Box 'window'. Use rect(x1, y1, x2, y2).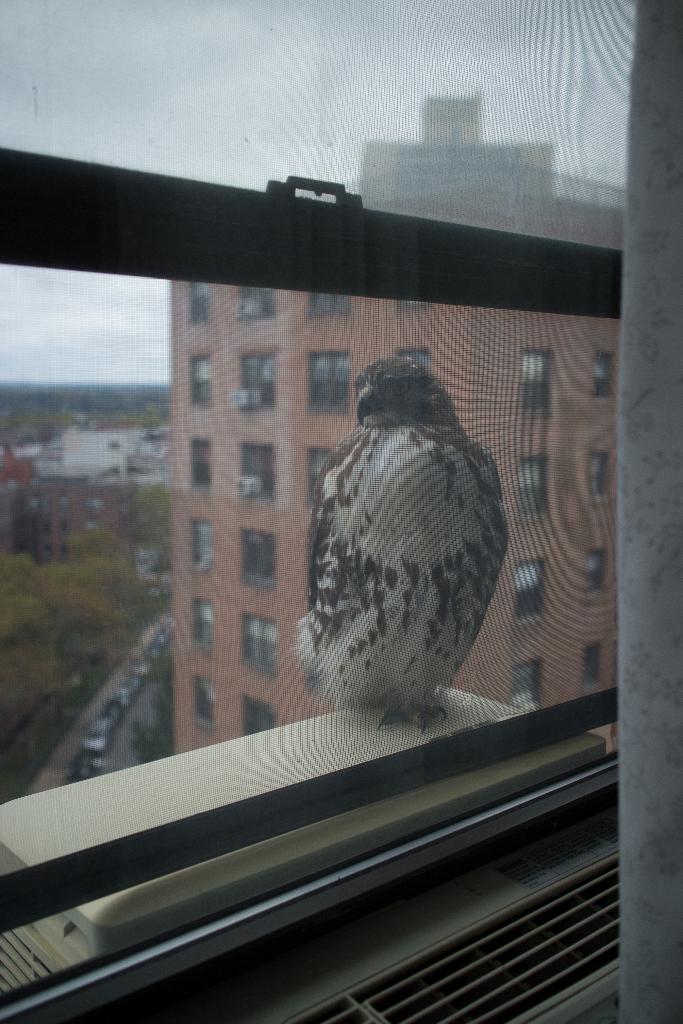
rect(595, 349, 614, 396).
